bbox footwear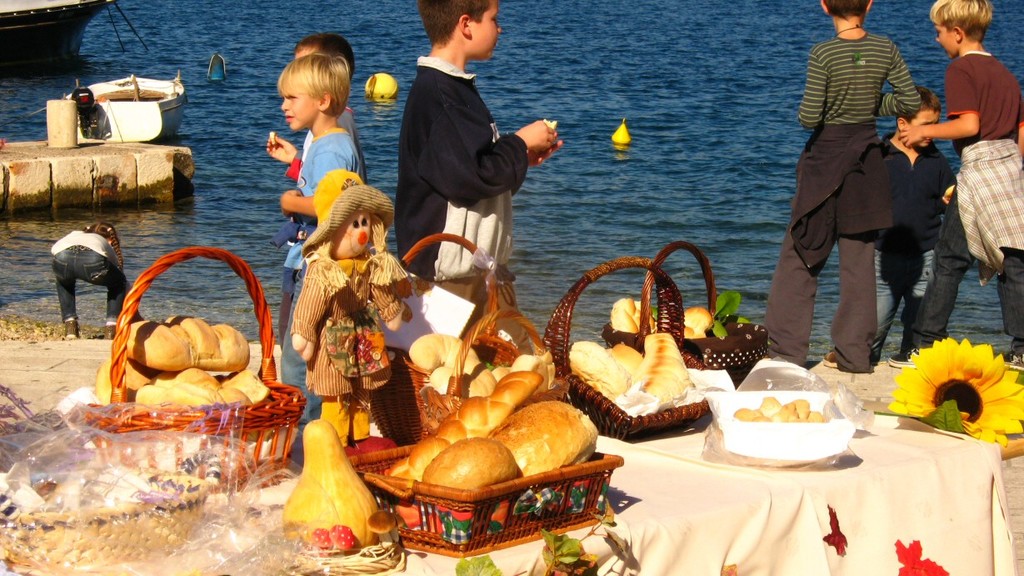
105 323 117 343
